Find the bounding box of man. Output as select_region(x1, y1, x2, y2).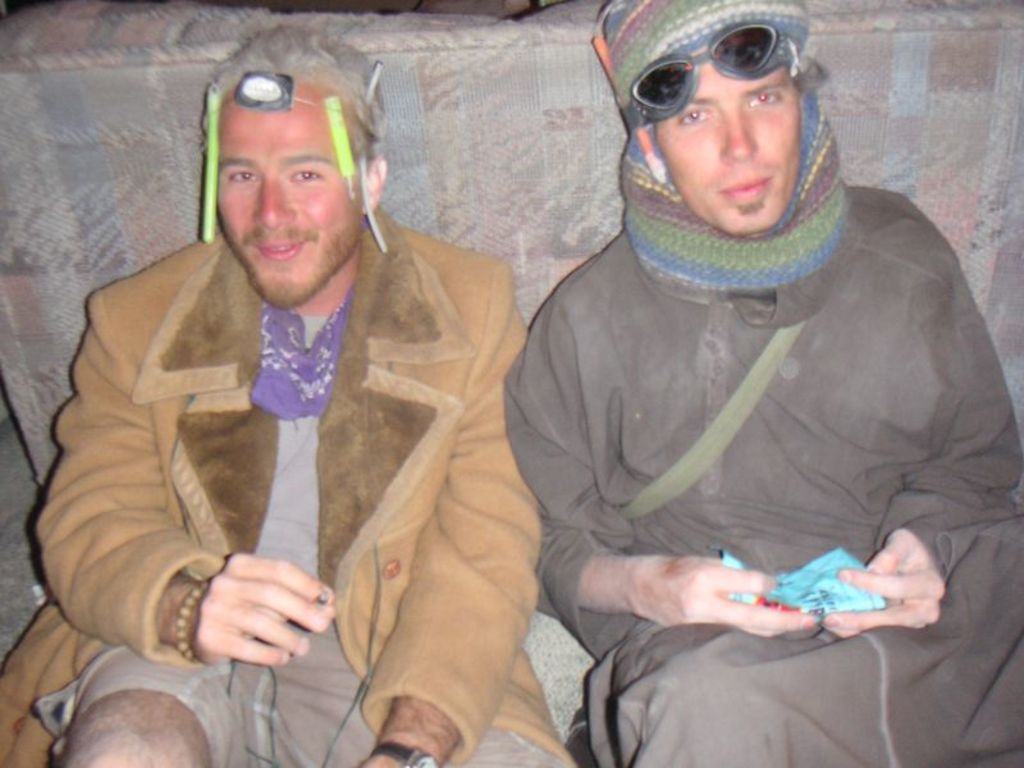
select_region(502, 0, 1023, 767).
